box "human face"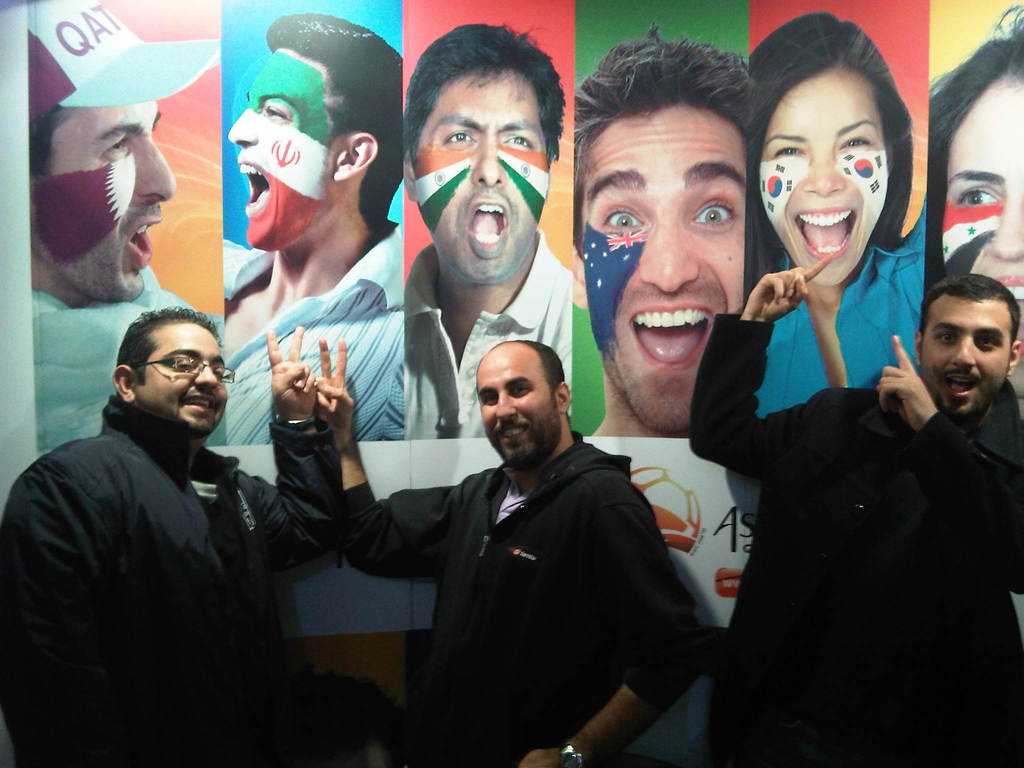
left=27, top=110, right=173, bottom=292
